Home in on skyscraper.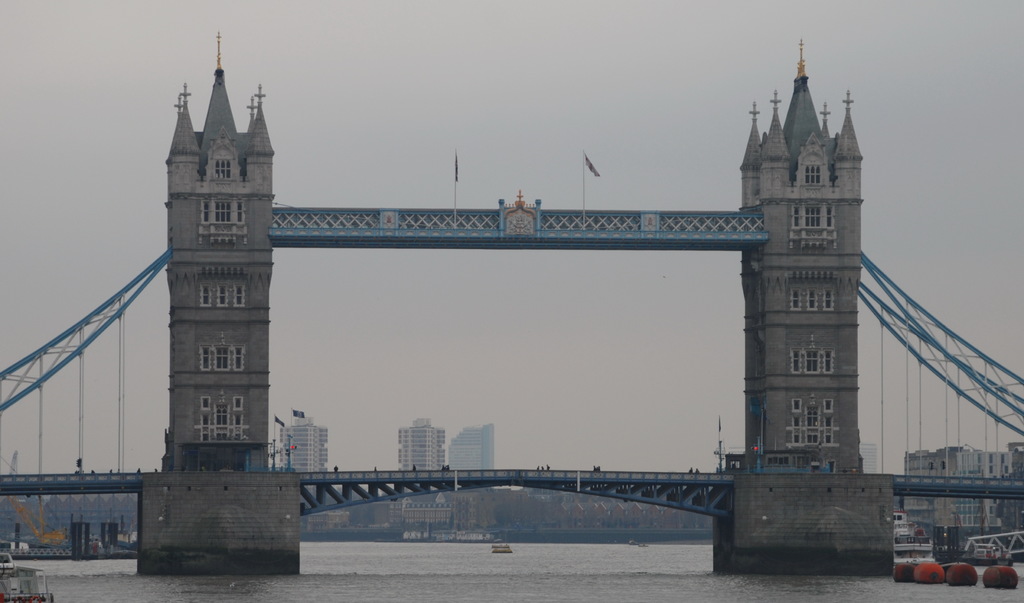
Homed in at <bbox>396, 413, 447, 471</bbox>.
